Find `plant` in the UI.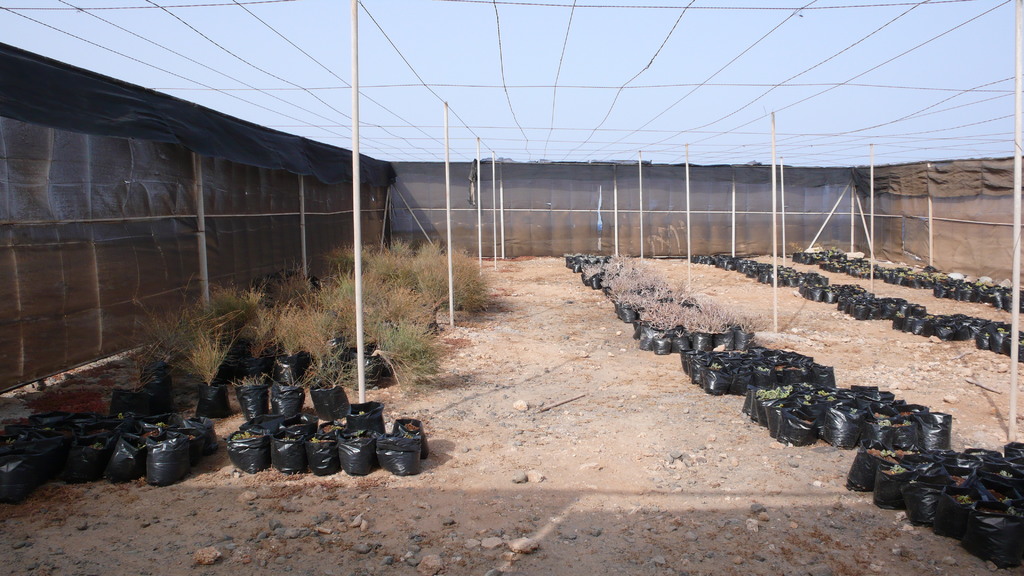
UI element at 887/461/911/474.
